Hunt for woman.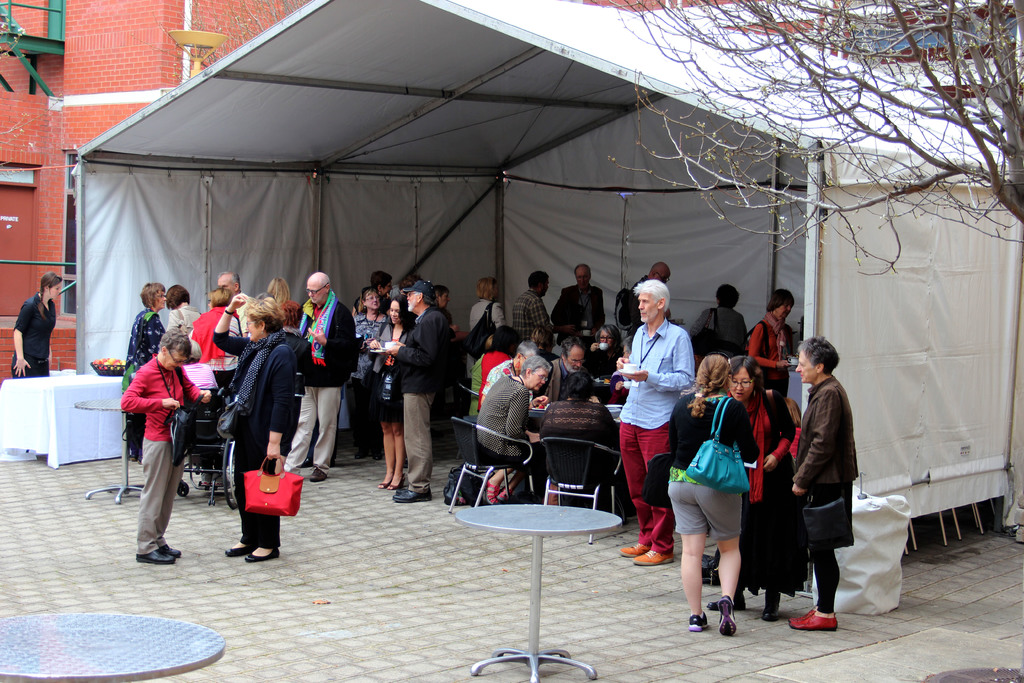
Hunted down at box=[788, 334, 864, 641].
